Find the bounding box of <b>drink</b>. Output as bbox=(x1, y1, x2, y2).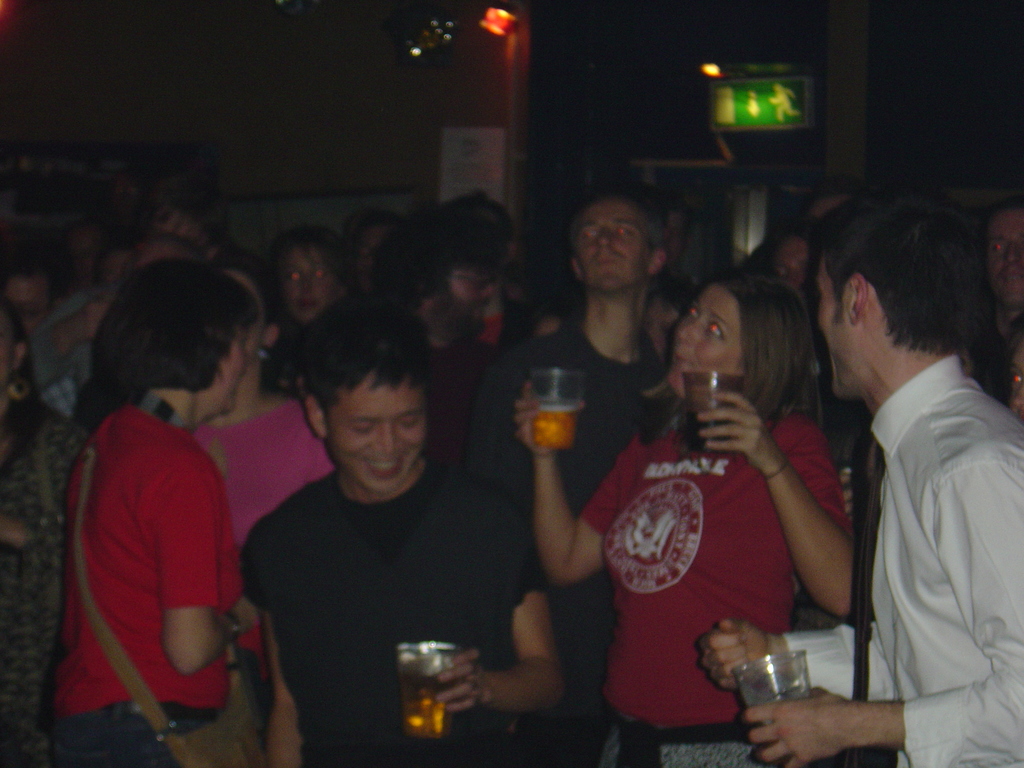
bbox=(537, 397, 580, 451).
